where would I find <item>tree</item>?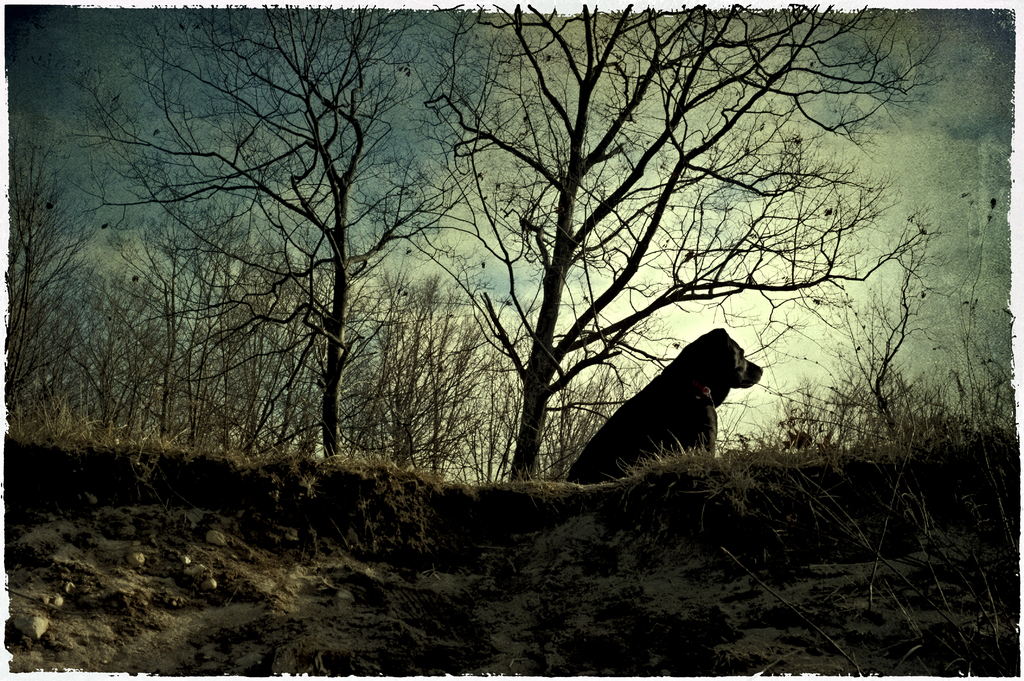
At {"left": 65, "top": 45, "right": 536, "bottom": 492}.
